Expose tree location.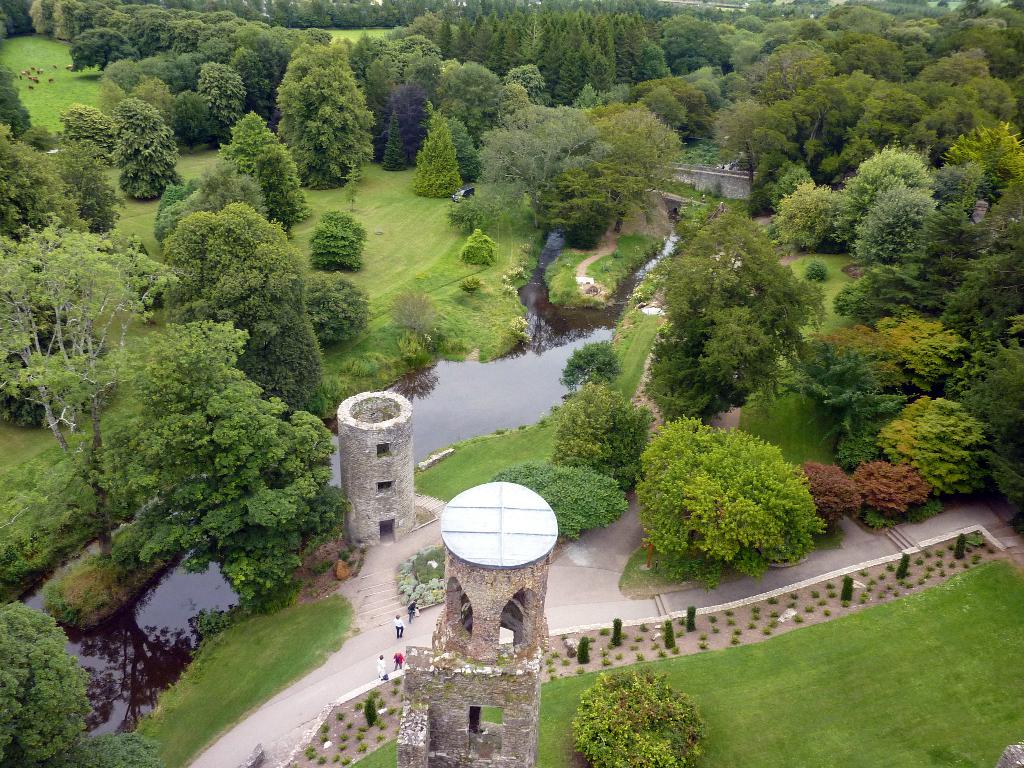
Exposed at (157, 93, 227, 145).
